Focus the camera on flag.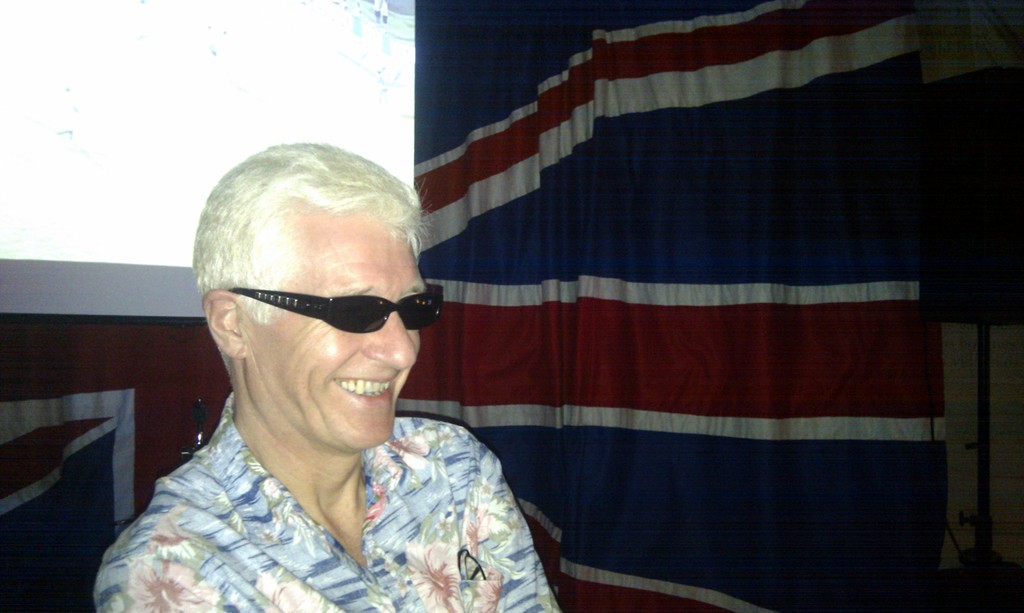
Focus region: box(425, 29, 921, 565).
